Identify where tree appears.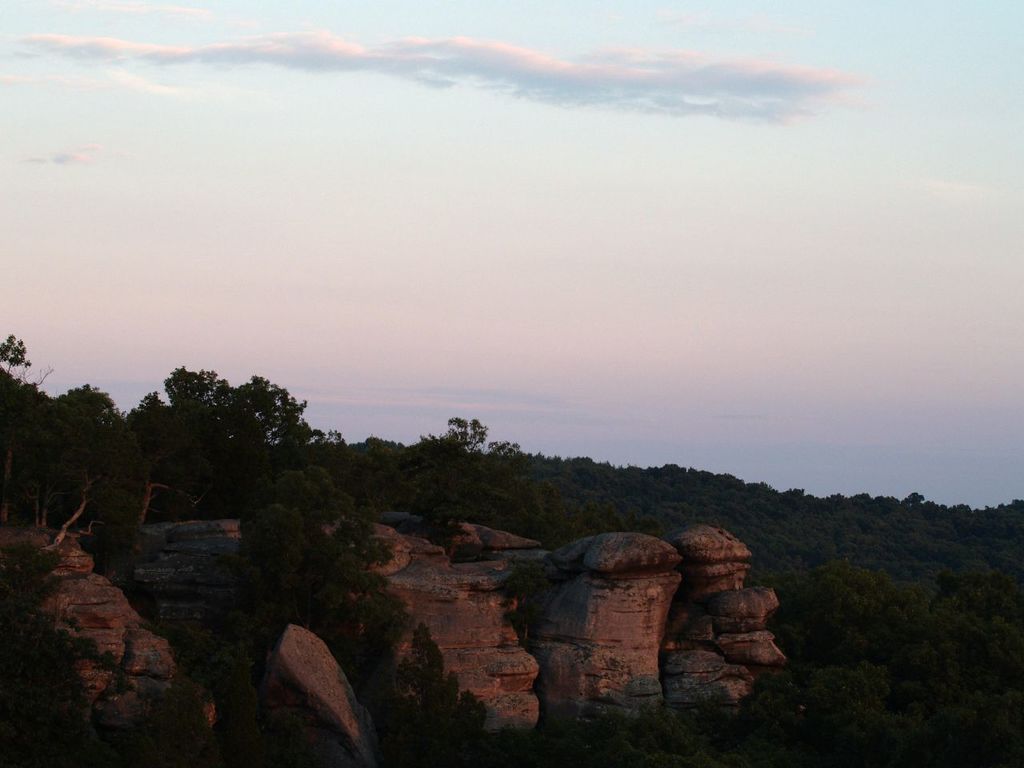
Appears at region(0, 328, 47, 450).
